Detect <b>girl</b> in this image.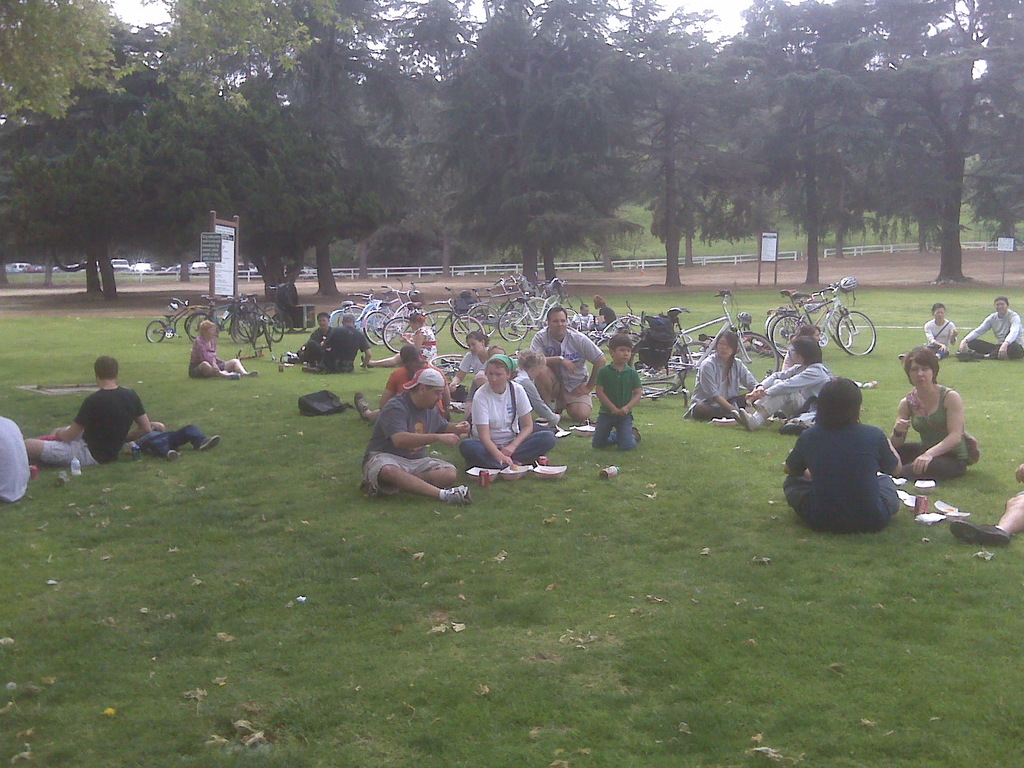
Detection: detection(513, 357, 566, 435).
